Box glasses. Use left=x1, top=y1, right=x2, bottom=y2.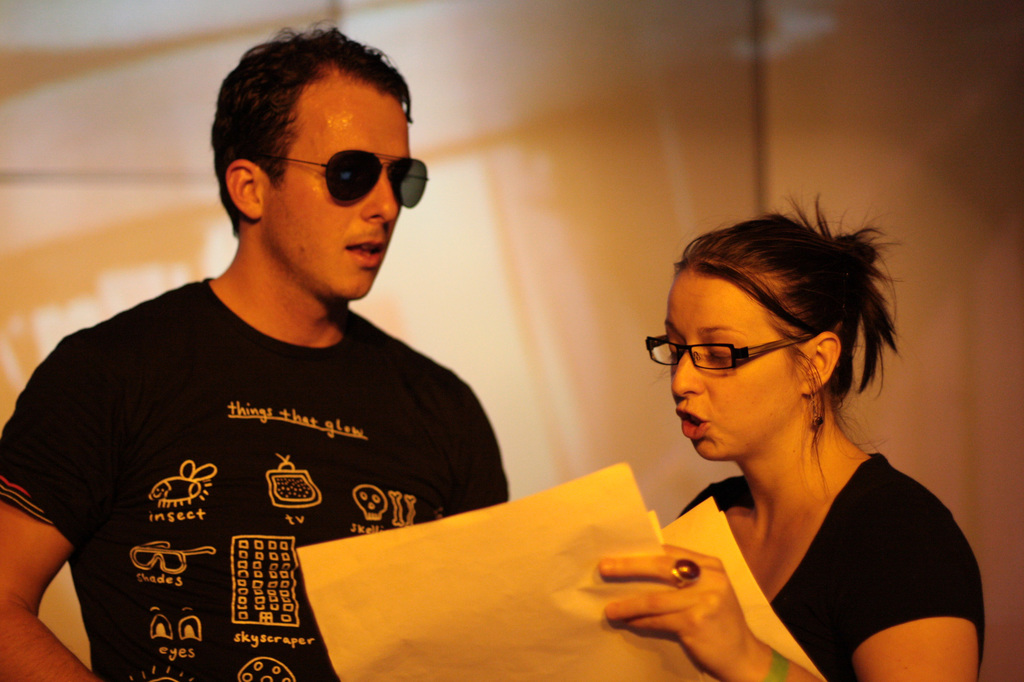
left=252, top=138, right=429, bottom=209.
